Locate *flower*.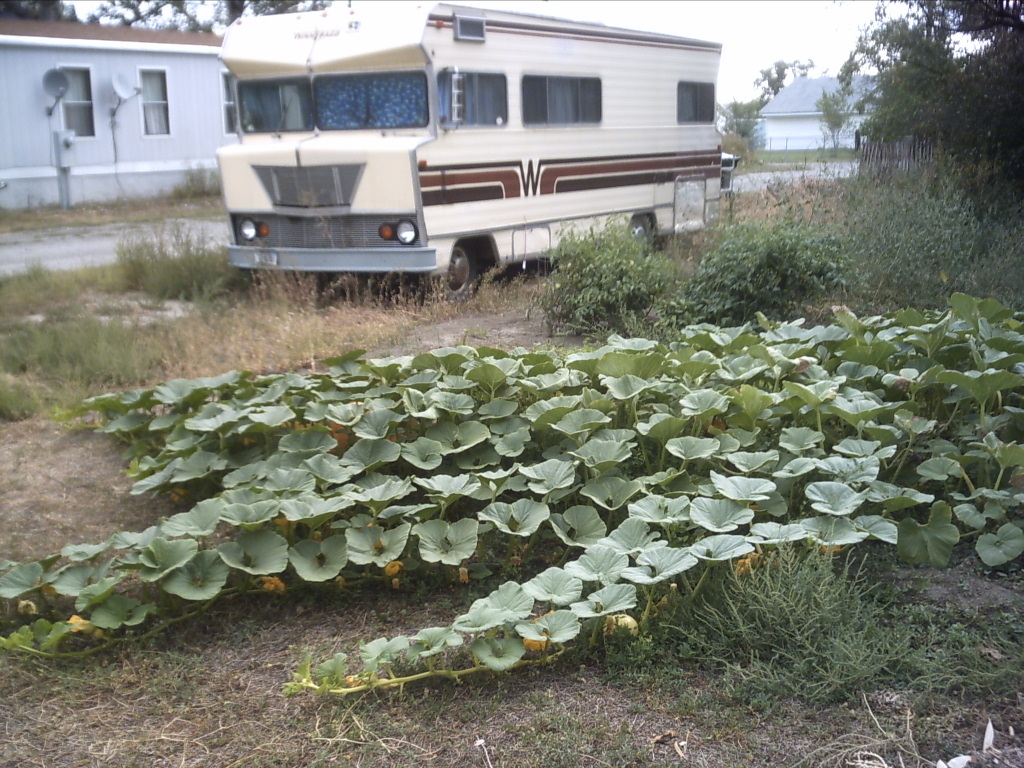
Bounding box: pyautogui.locateOnScreen(817, 547, 848, 554).
